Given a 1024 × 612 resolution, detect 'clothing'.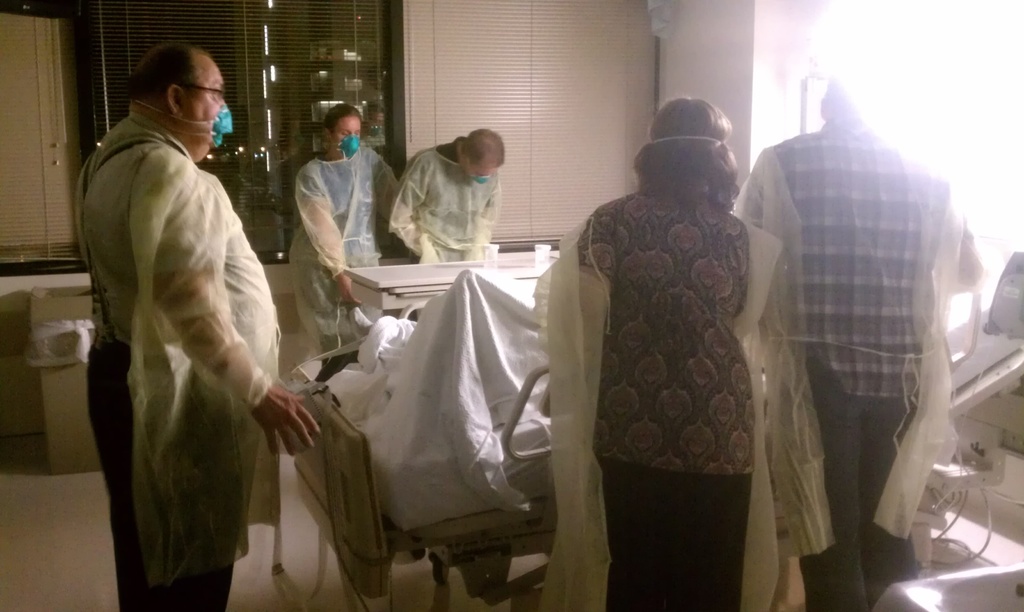
pyautogui.locateOnScreen(79, 74, 289, 599).
